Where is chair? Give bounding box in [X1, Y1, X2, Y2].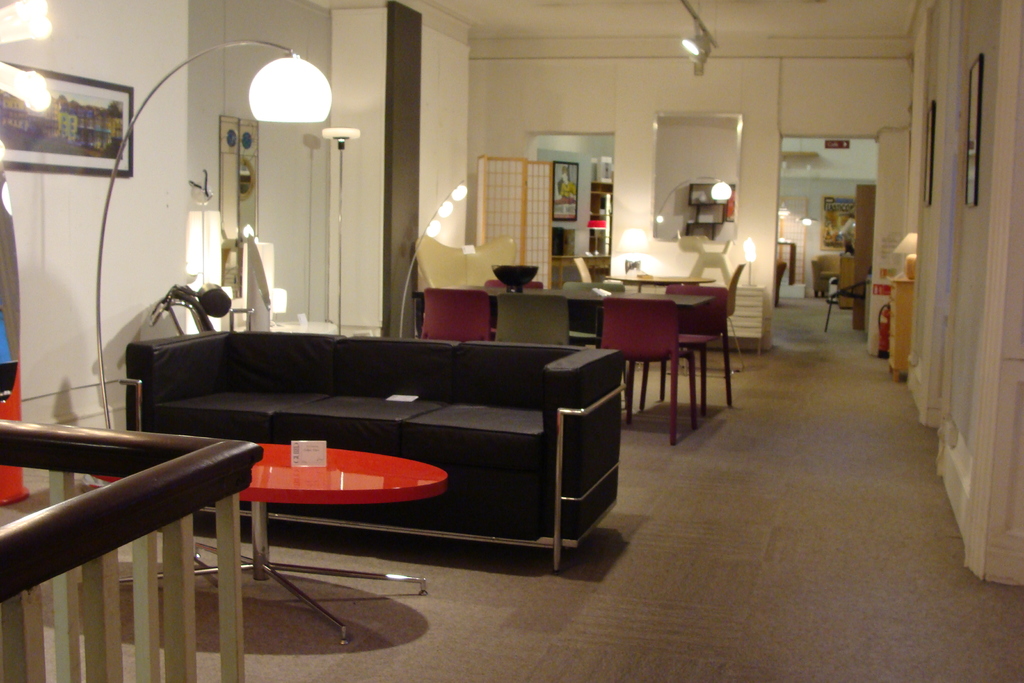
[667, 258, 746, 413].
